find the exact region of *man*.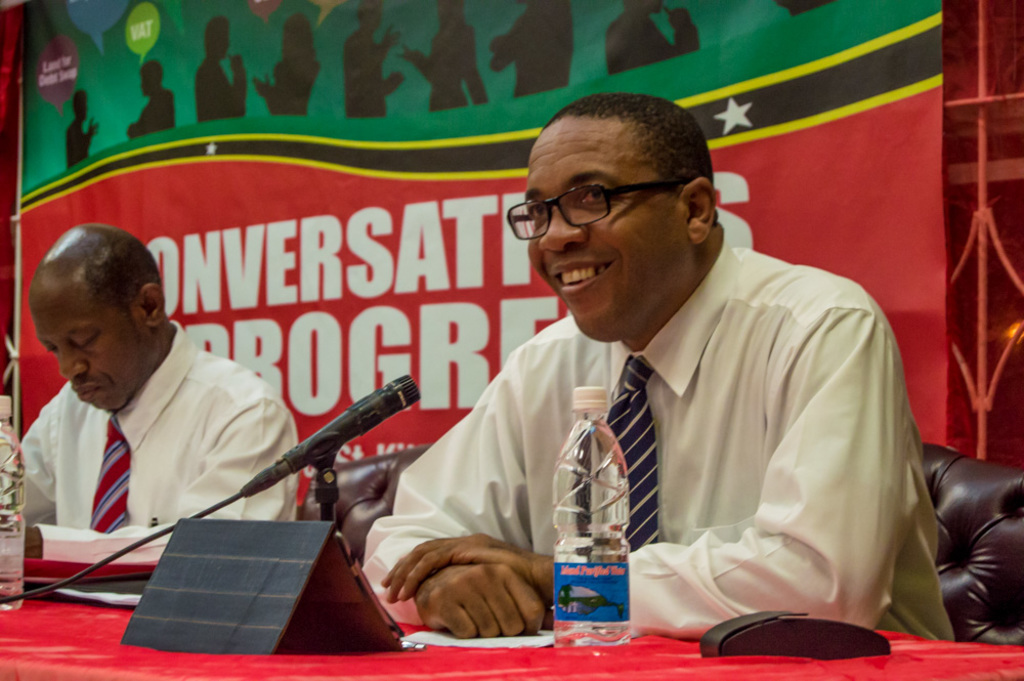
Exact region: (x1=123, y1=63, x2=183, y2=143).
